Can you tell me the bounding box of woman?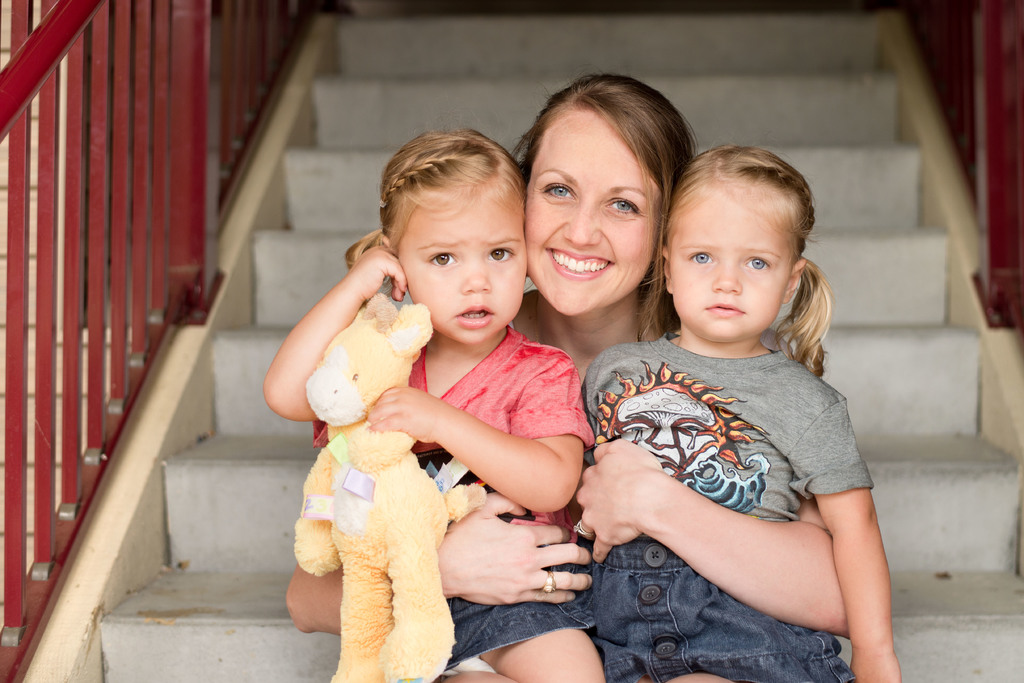
{"x1": 581, "y1": 149, "x2": 902, "y2": 682}.
